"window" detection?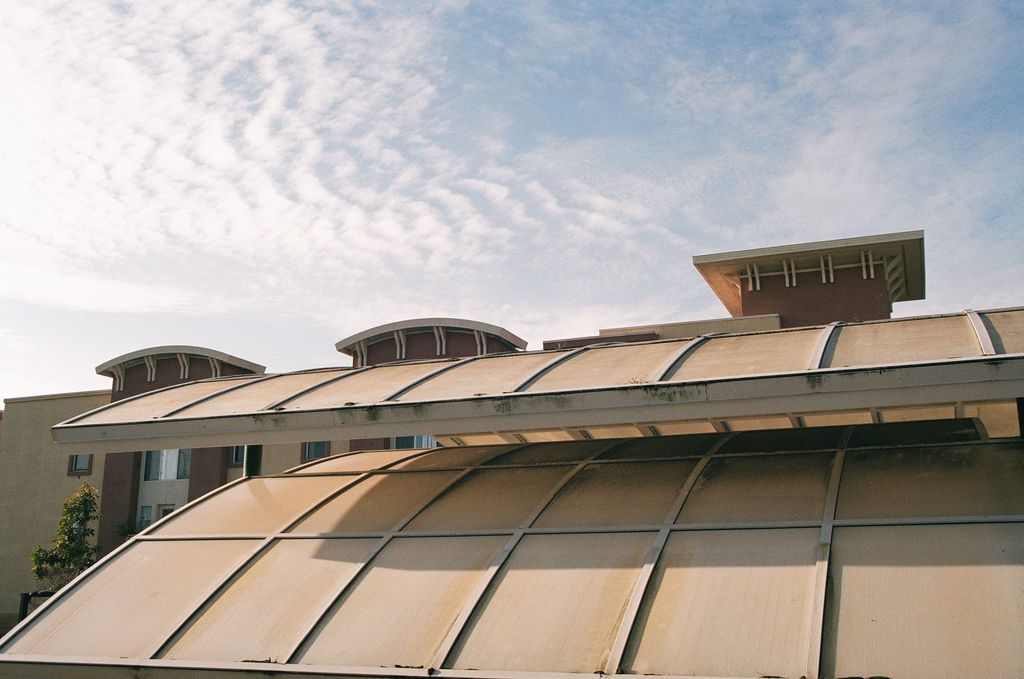
[138,506,152,530]
